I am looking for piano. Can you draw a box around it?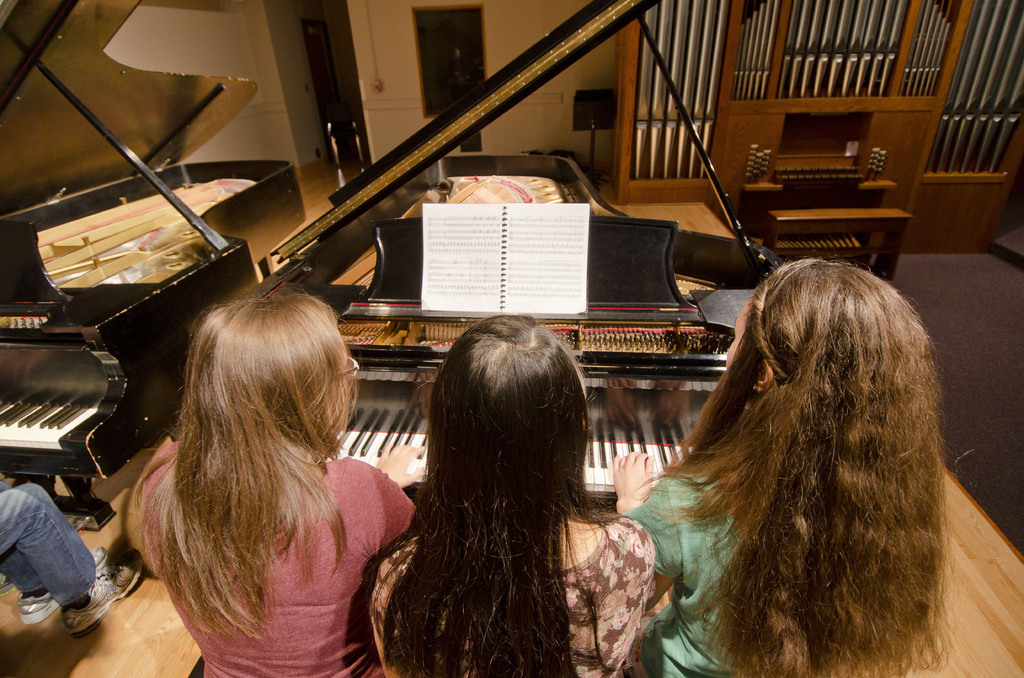
Sure, the bounding box is locate(264, 0, 788, 519).
